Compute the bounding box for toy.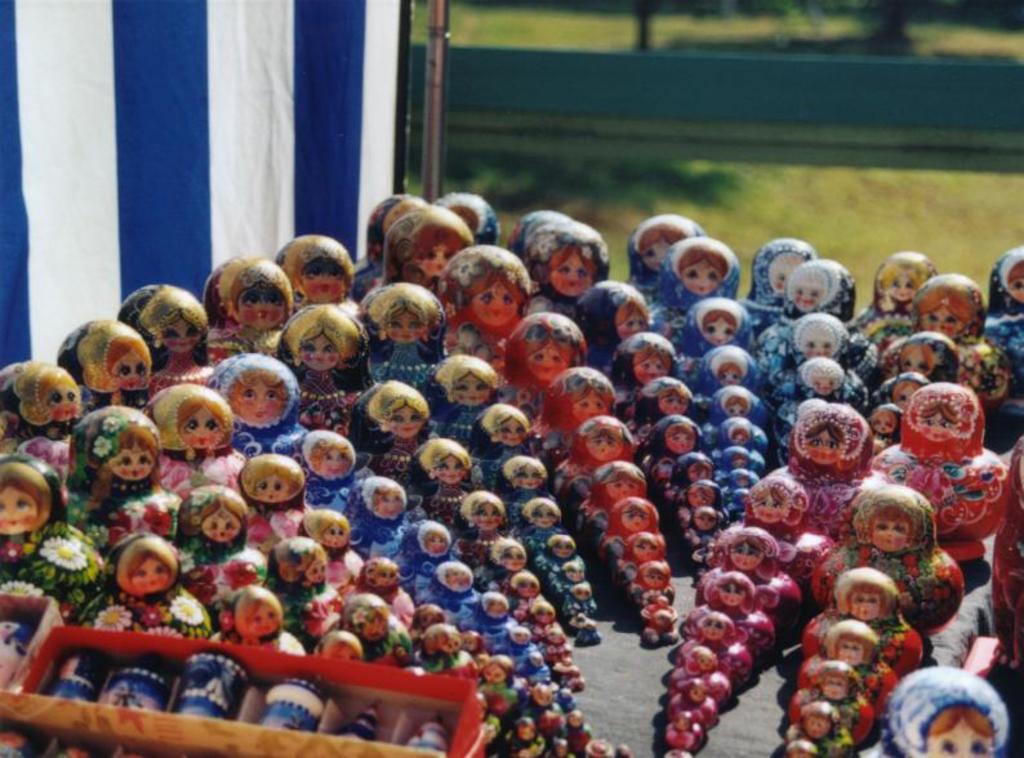
bbox=(684, 342, 758, 407).
